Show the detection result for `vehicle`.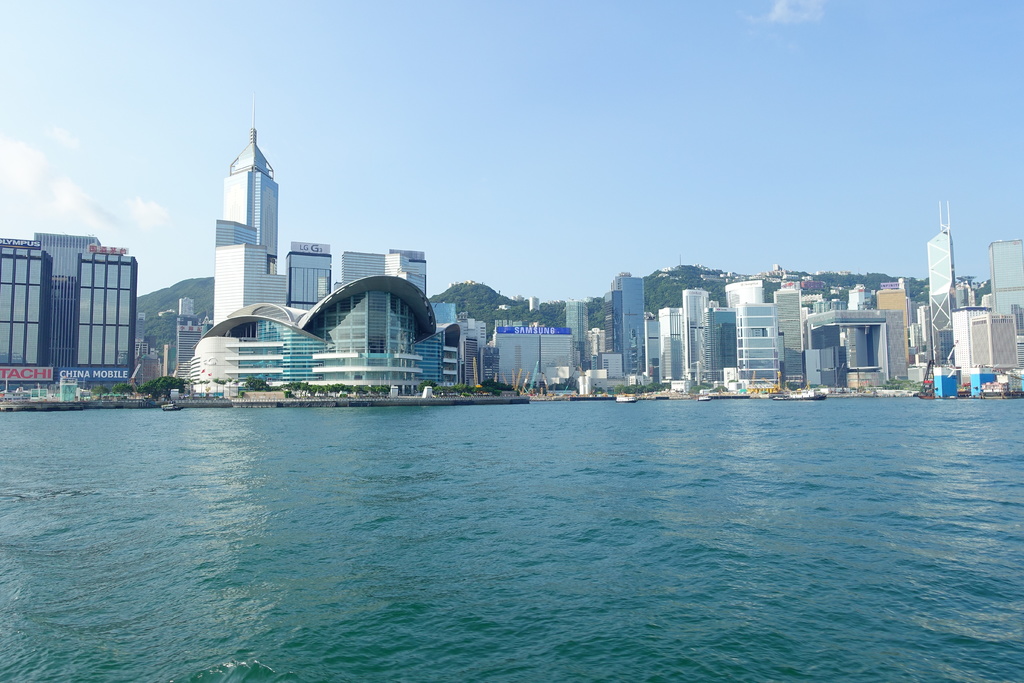
(x1=695, y1=391, x2=712, y2=404).
